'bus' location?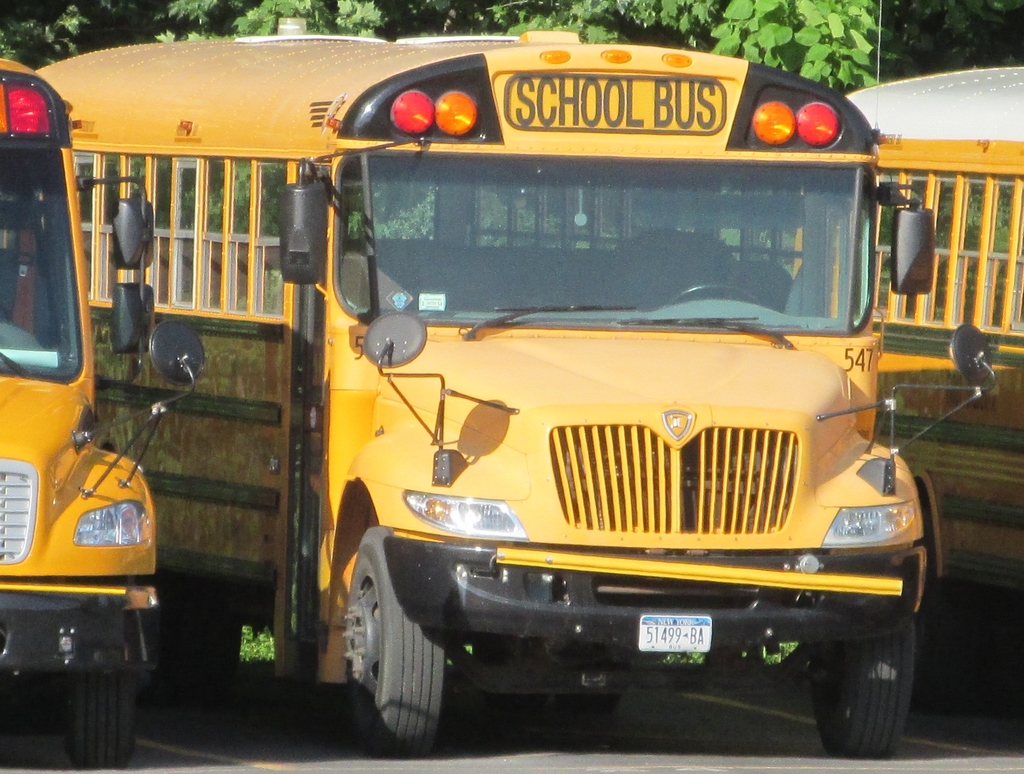
(788, 67, 1023, 712)
